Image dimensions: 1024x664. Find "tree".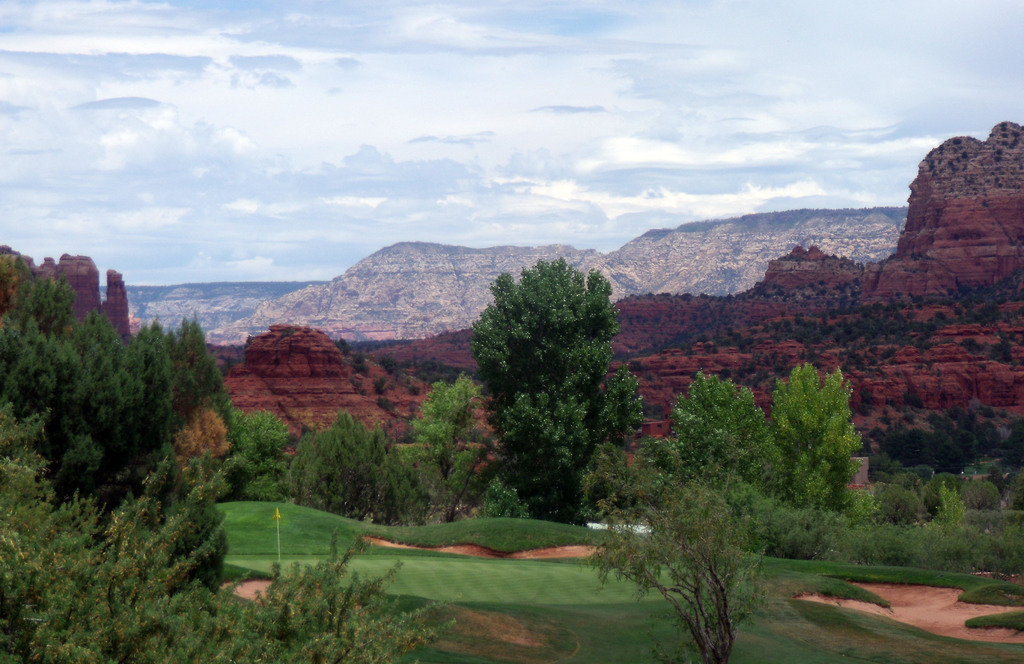
<bbox>296, 409, 430, 527</bbox>.
